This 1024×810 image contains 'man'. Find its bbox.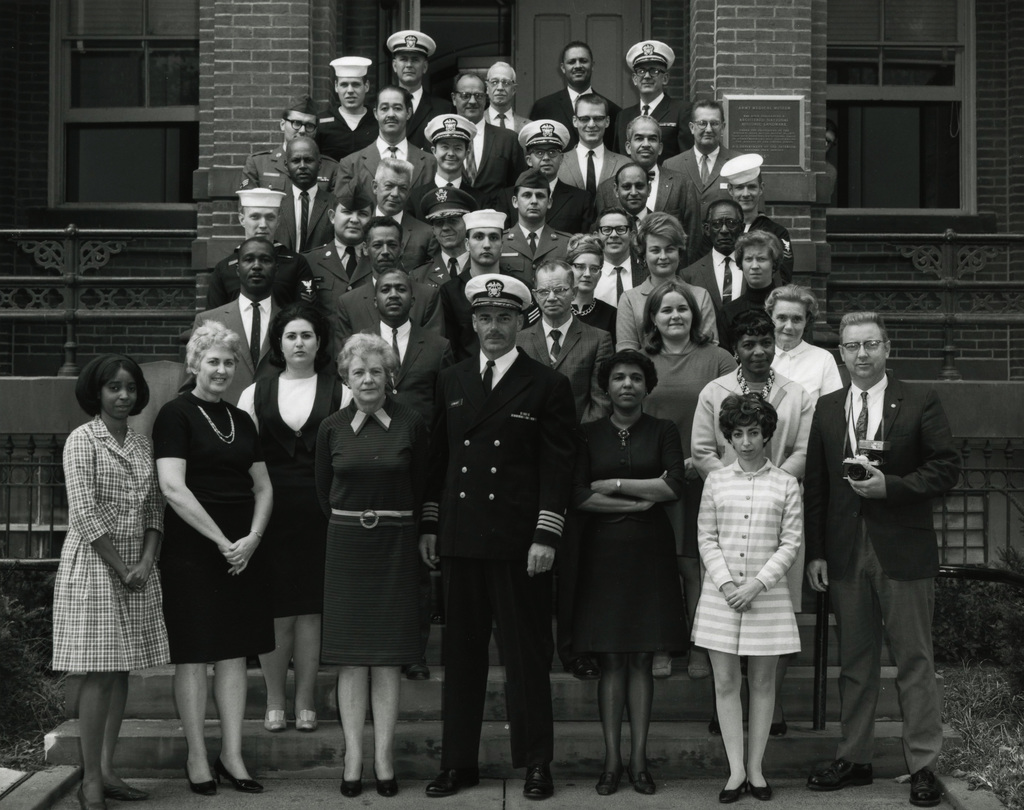
x1=812 y1=312 x2=931 y2=809.
